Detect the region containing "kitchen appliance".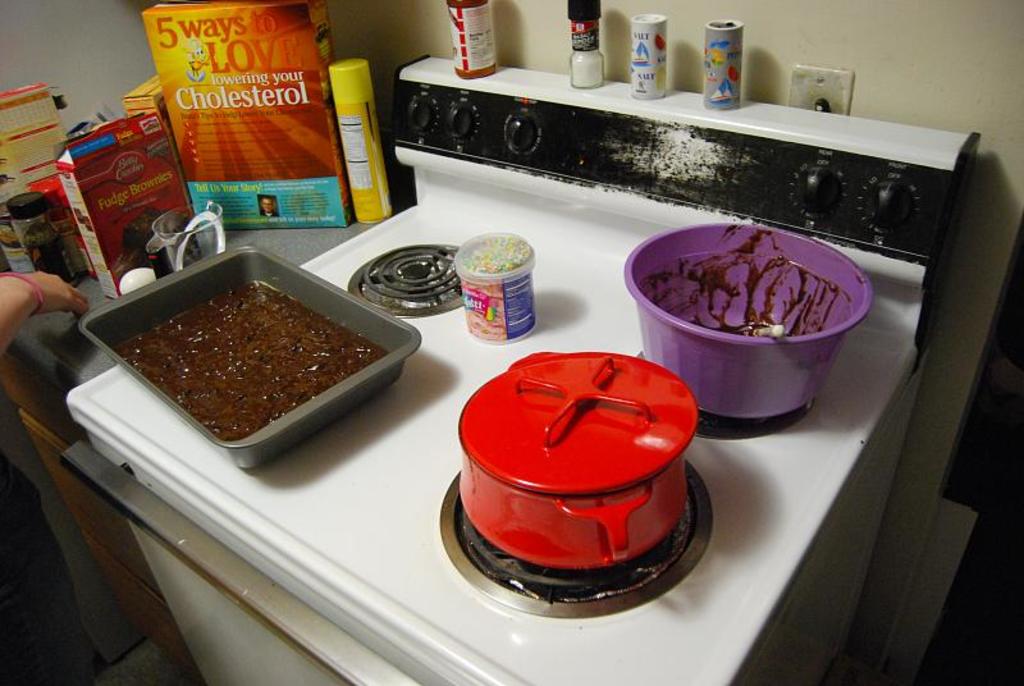
BBox(0, 83, 78, 247).
